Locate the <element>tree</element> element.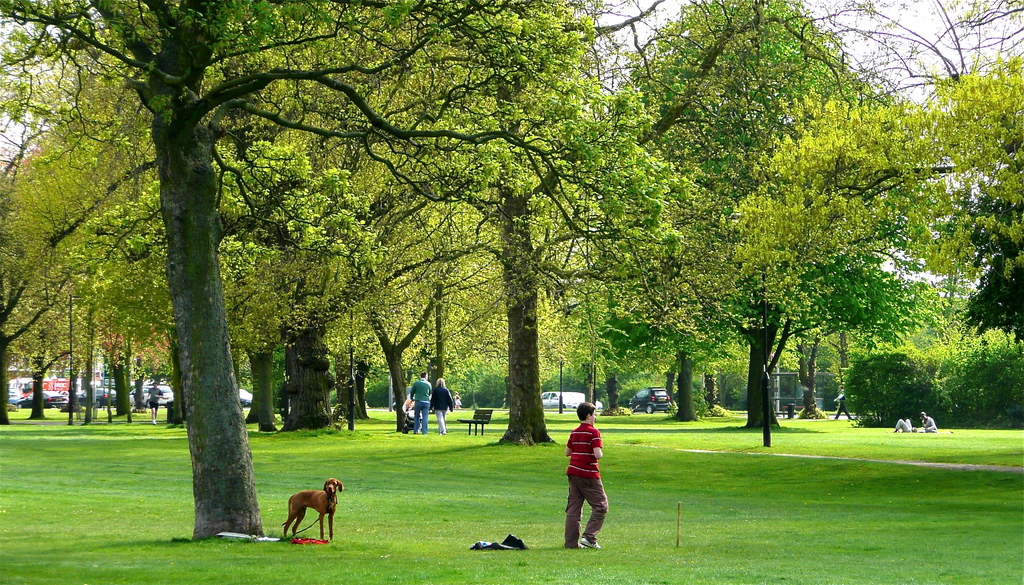
Element bbox: Rect(805, 0, 1023, 93).
